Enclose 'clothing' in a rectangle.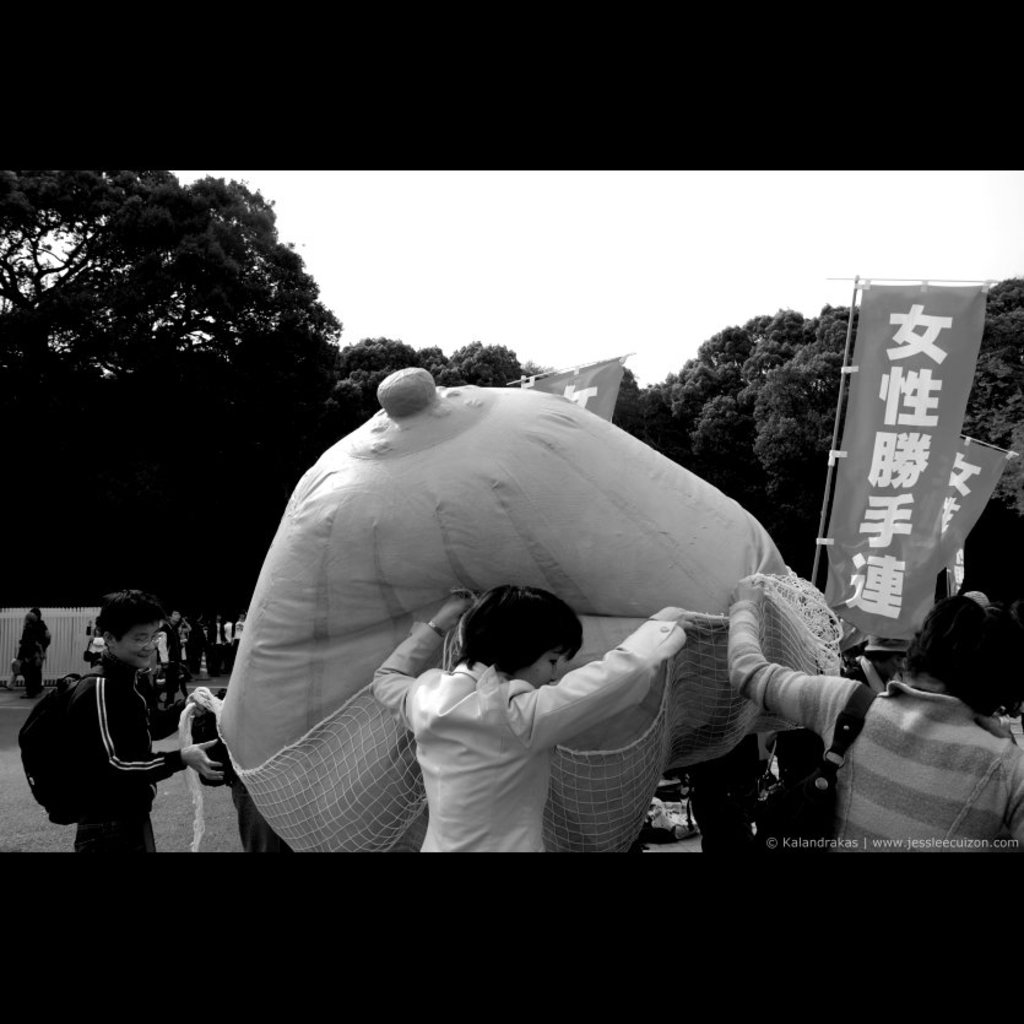
(left=20, top=618, right=55, bottom=681).
